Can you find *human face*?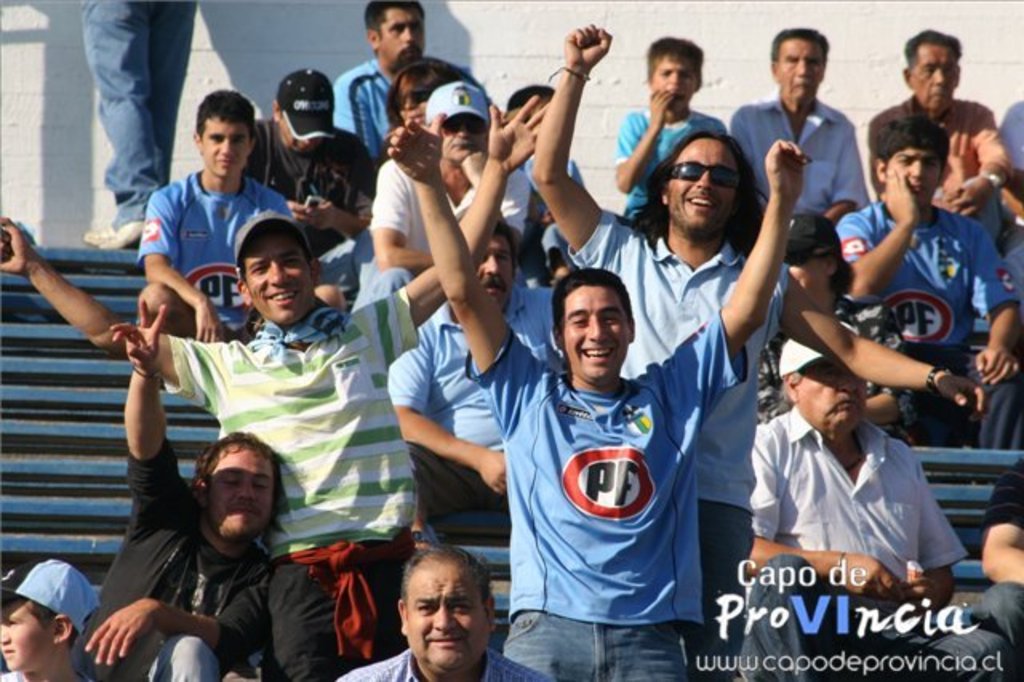
Yes, bounding box: [906,155,934,207].
